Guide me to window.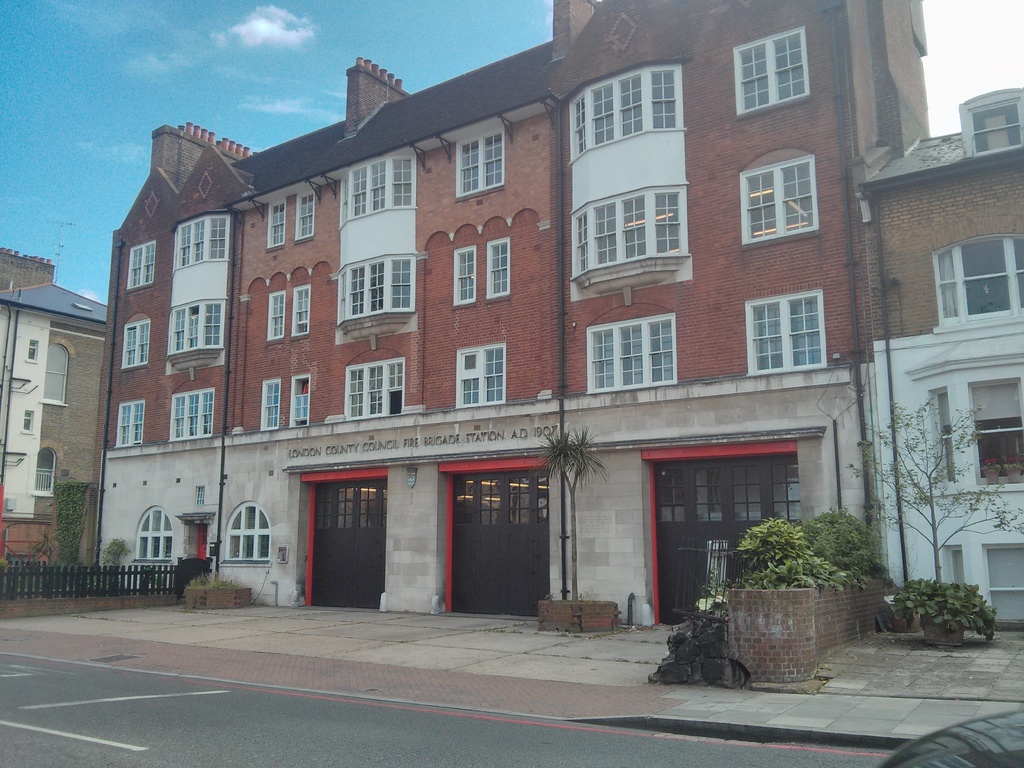
Guidance: 572 185 689 273.
